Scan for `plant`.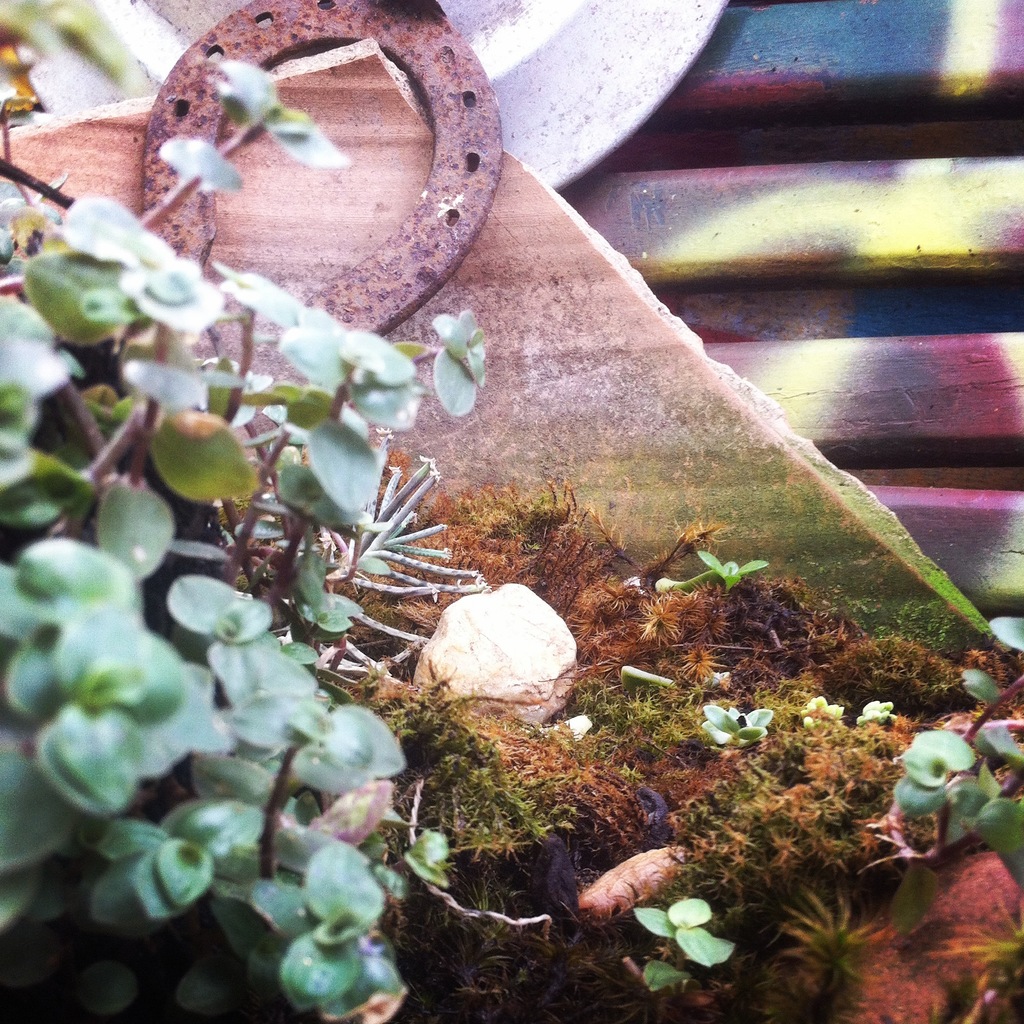
Scan result: 659,554,769,588.
